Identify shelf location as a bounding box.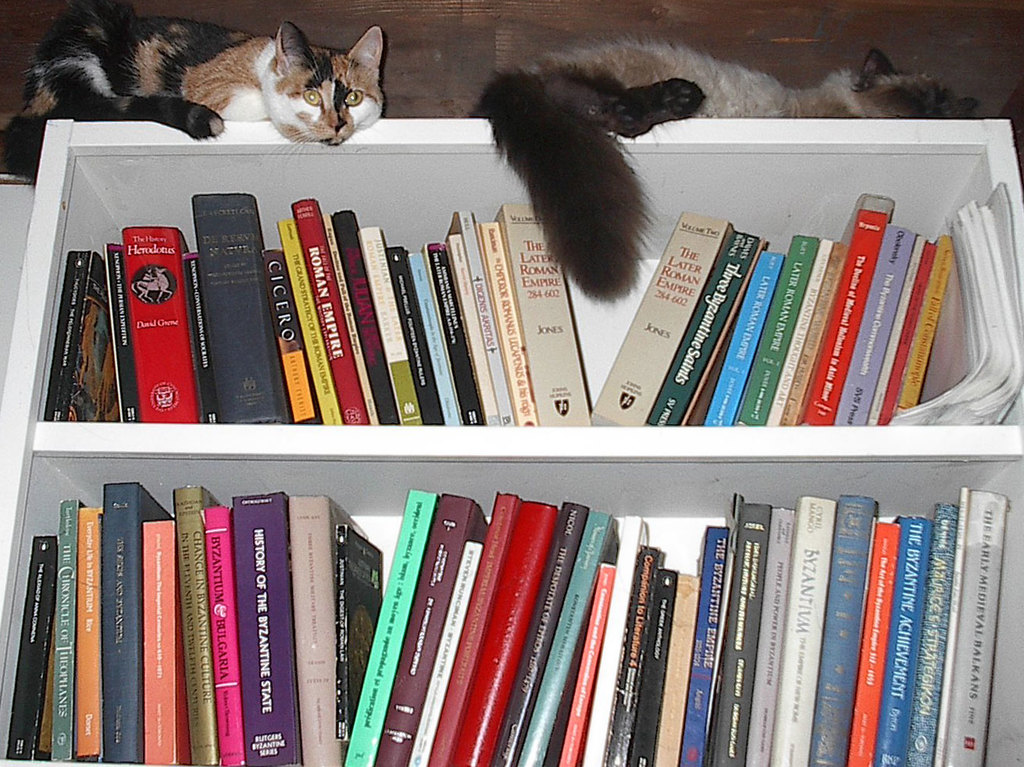
[54,132,1023,455].
